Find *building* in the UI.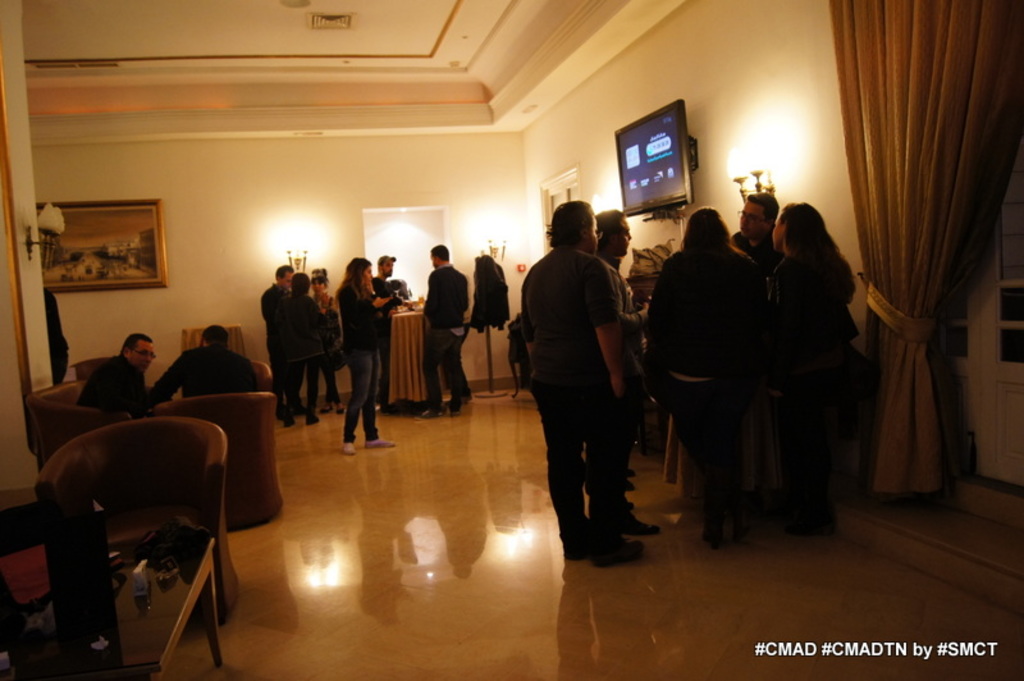
UI element at select_region(0, 0, 1023, 680).
